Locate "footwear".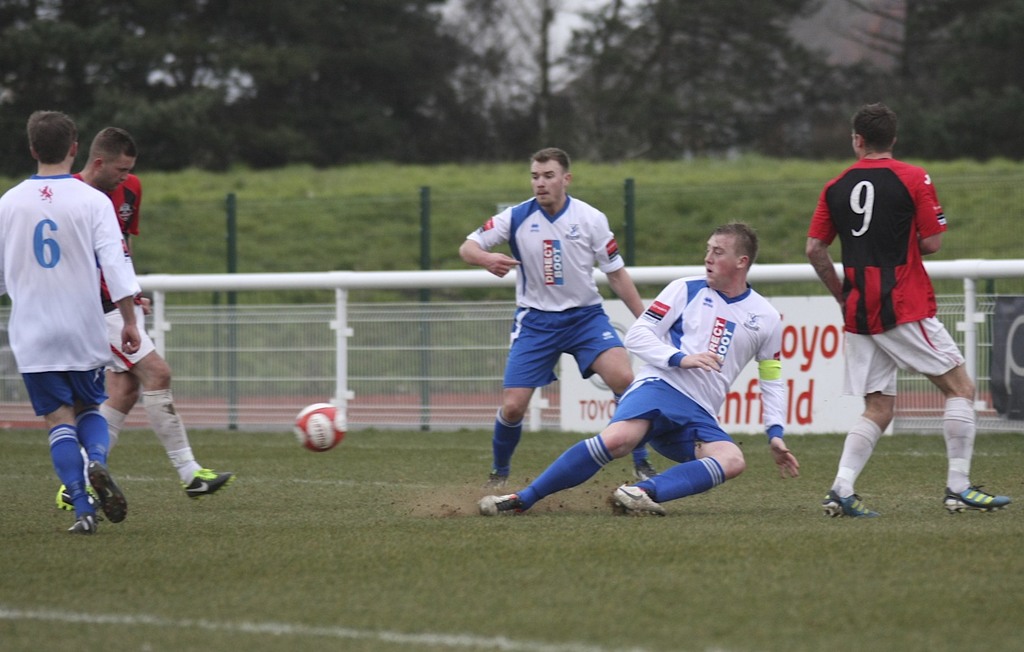
Bounding box: left=61, top=485, right=106, bottom=514.
